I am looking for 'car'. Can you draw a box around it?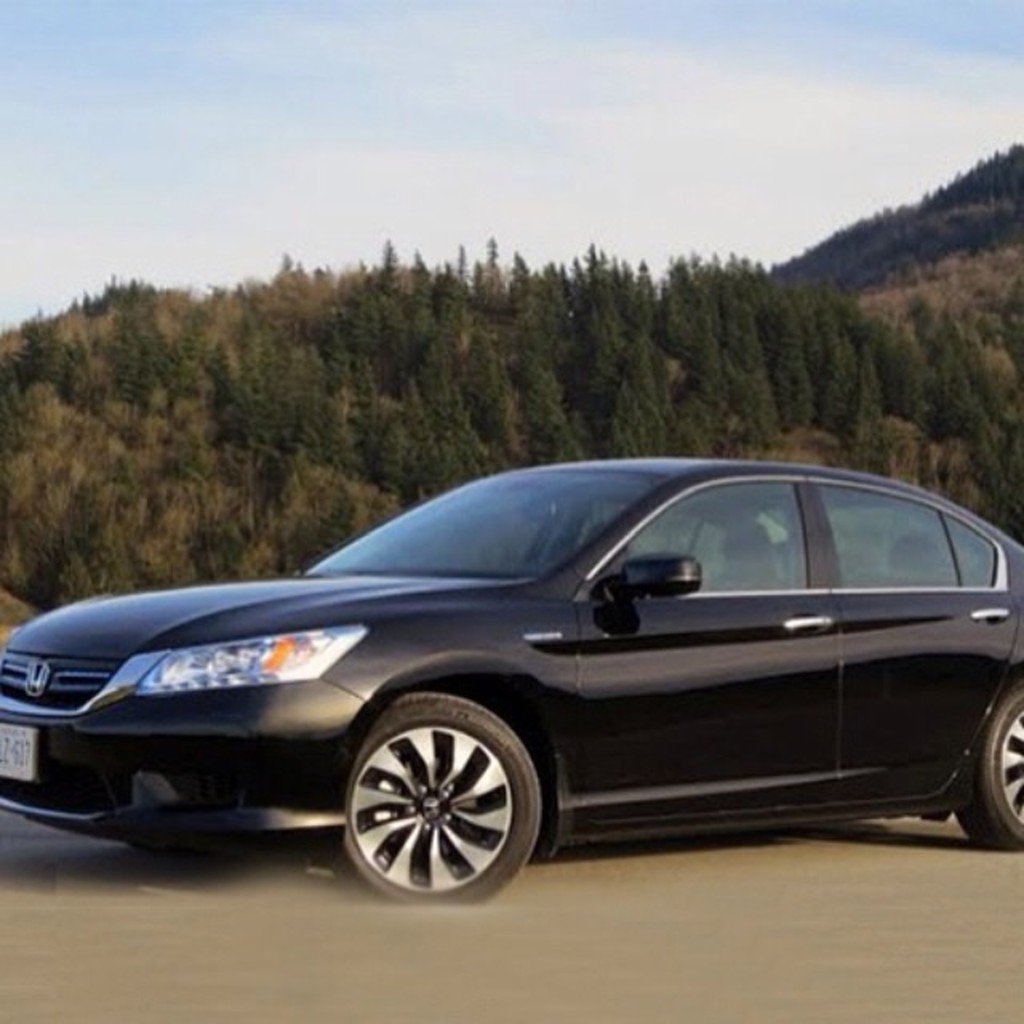
Sure, the bounding box is 10, 458, 1023, 890.
